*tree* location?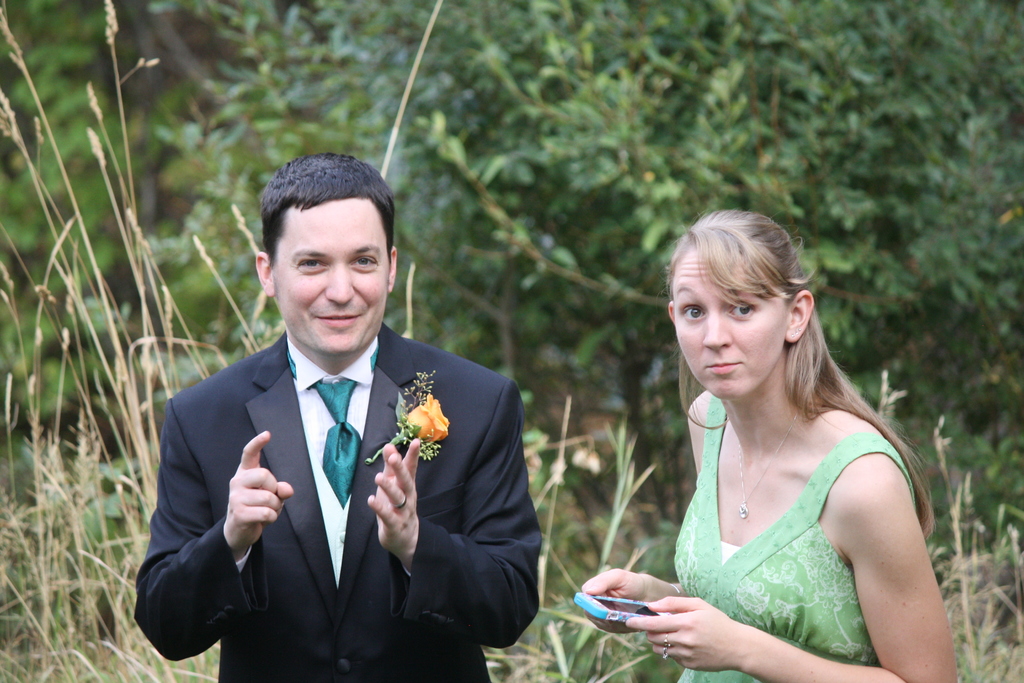
left=0, top=0, right=1023, bottom=520
